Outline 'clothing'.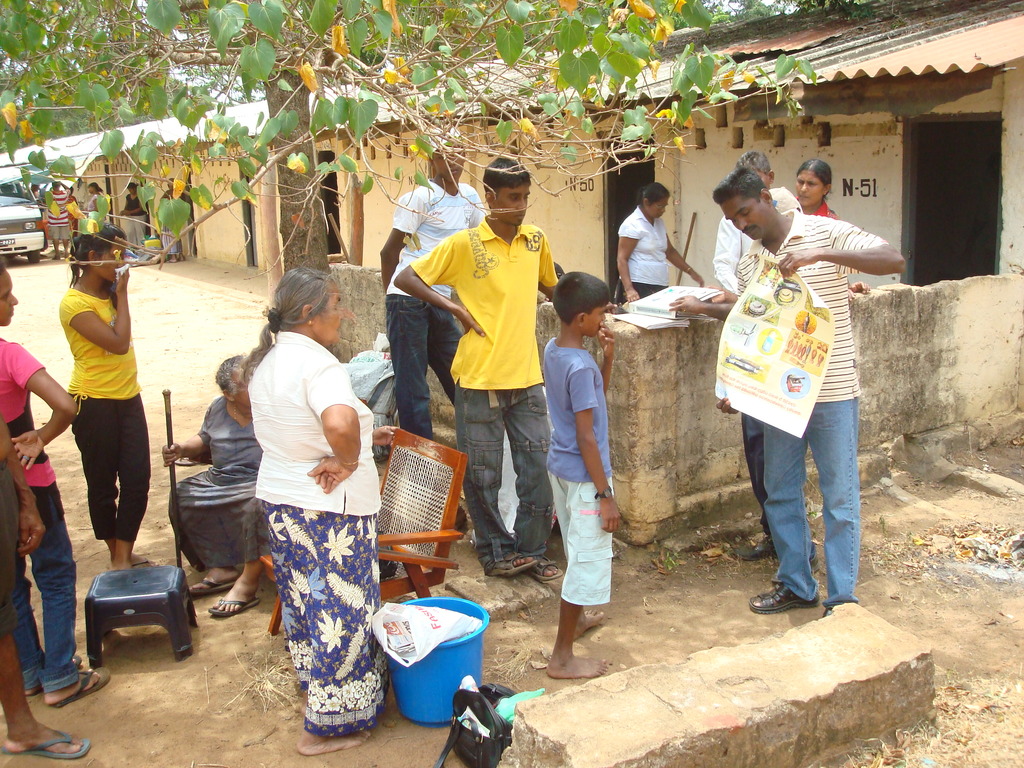
Outline: region(716, 184, 801, 292).
